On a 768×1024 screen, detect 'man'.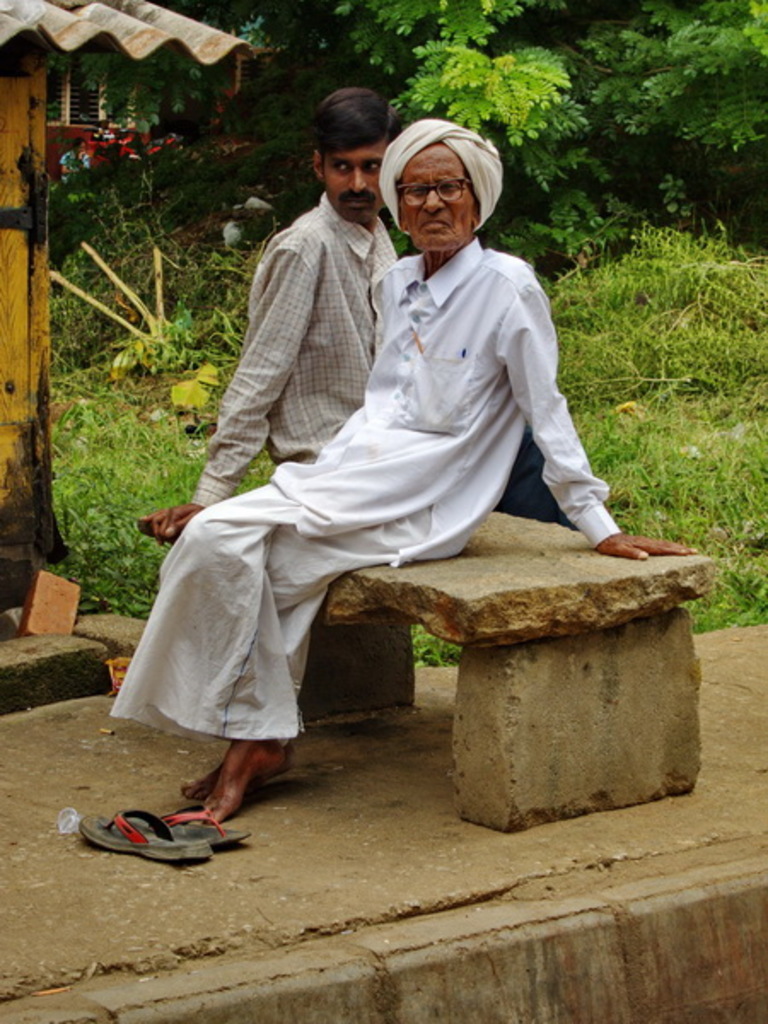
detection(133, 87, 611, 544).
